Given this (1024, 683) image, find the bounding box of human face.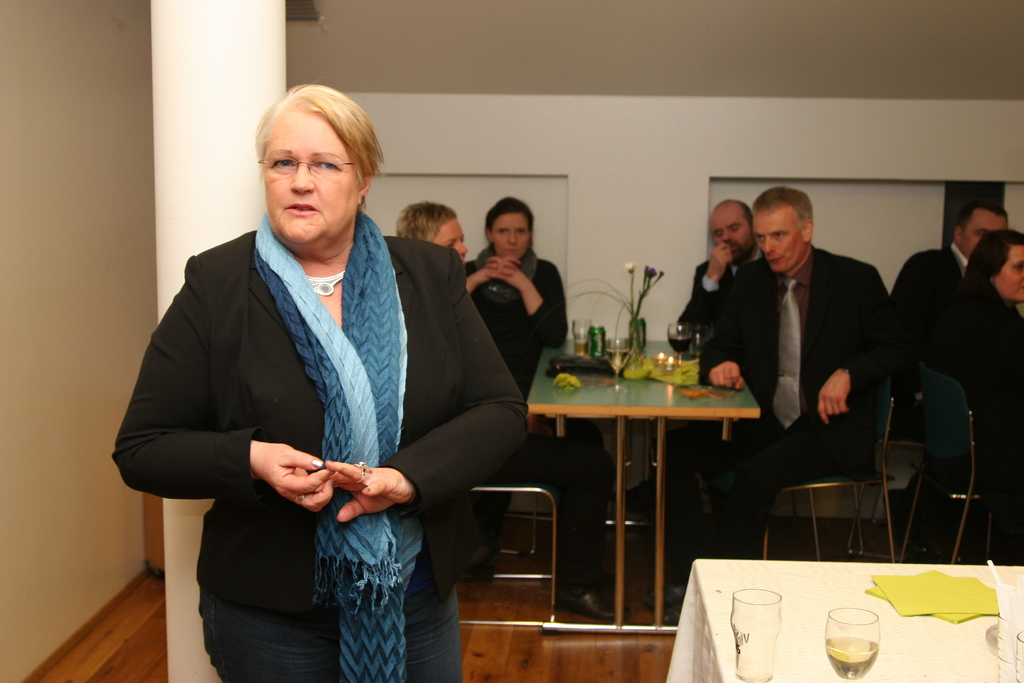
x1=435 y1=222 x2=467 y2=259.
